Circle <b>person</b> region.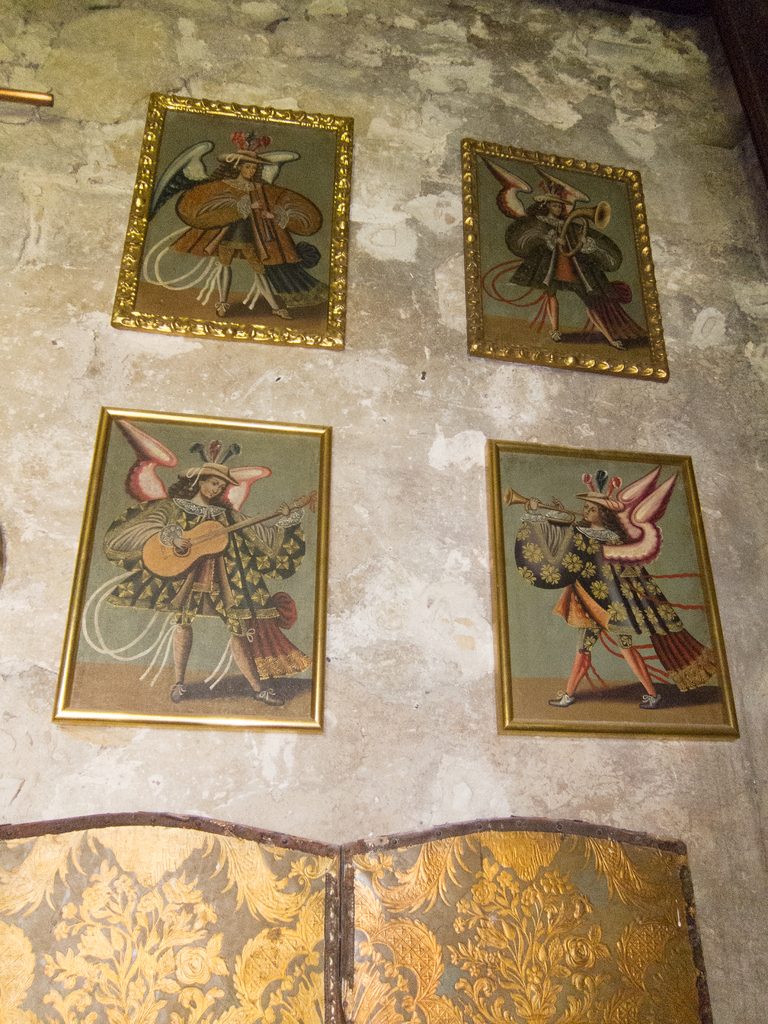
Region: <box>109,420,282,713</box>.
